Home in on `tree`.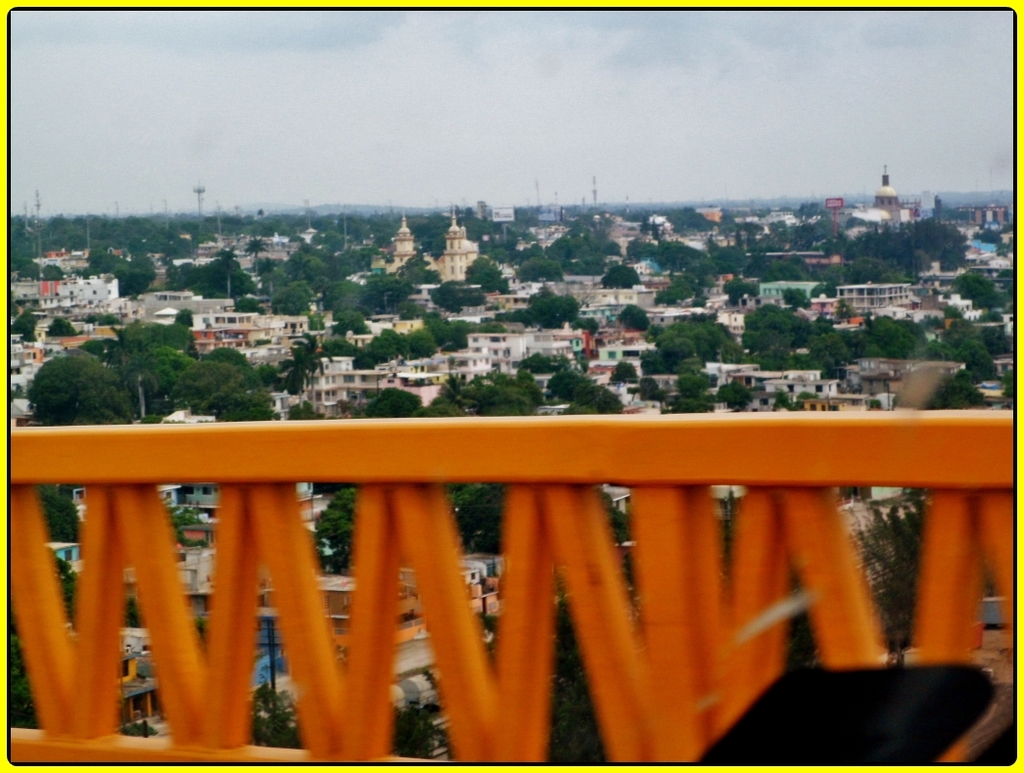
Homed in at (429, 304, 479, 354).
